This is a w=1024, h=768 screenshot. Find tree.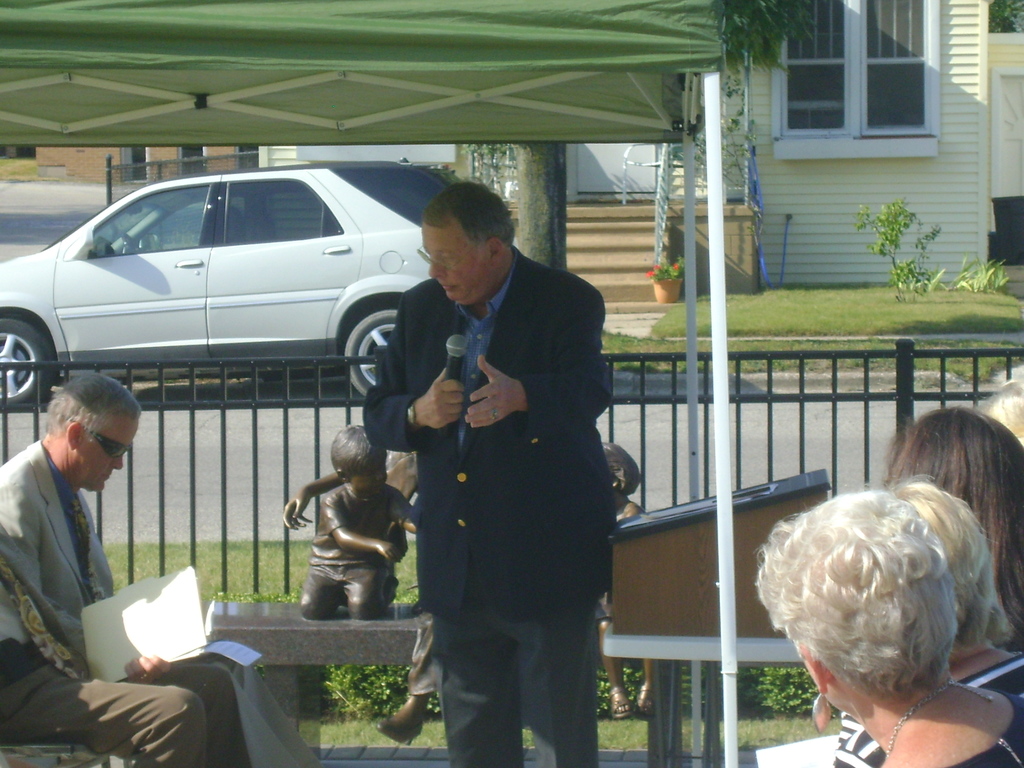
Bounding box: {"x1": 714, "y1": 0, "x2": 816, "y2": 216}.
